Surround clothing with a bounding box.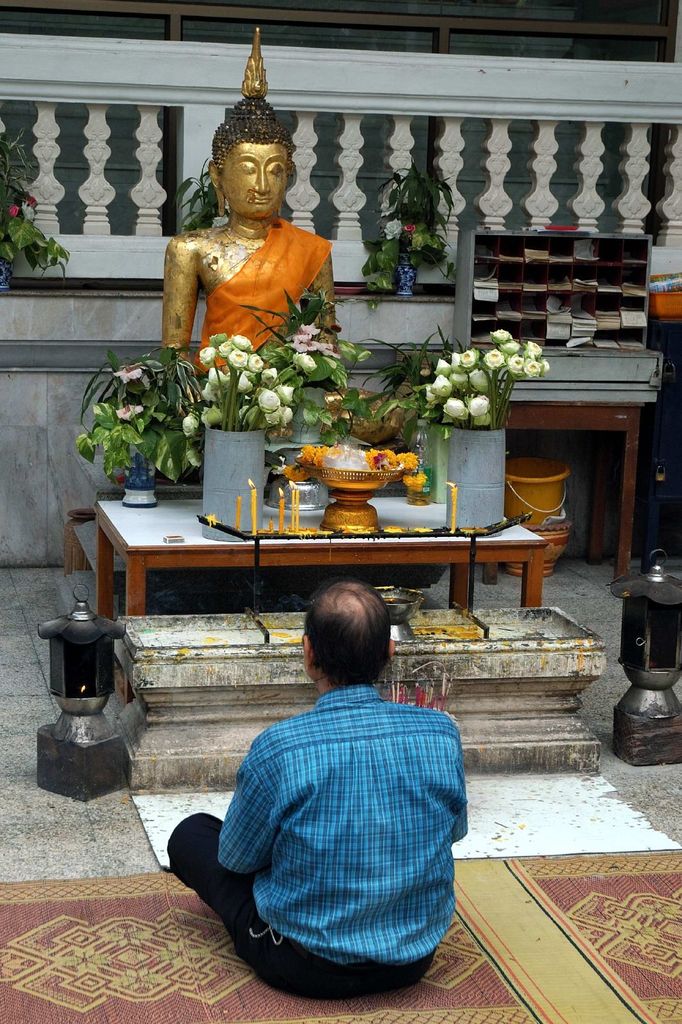
<box>195,643,477,1000</box>.
